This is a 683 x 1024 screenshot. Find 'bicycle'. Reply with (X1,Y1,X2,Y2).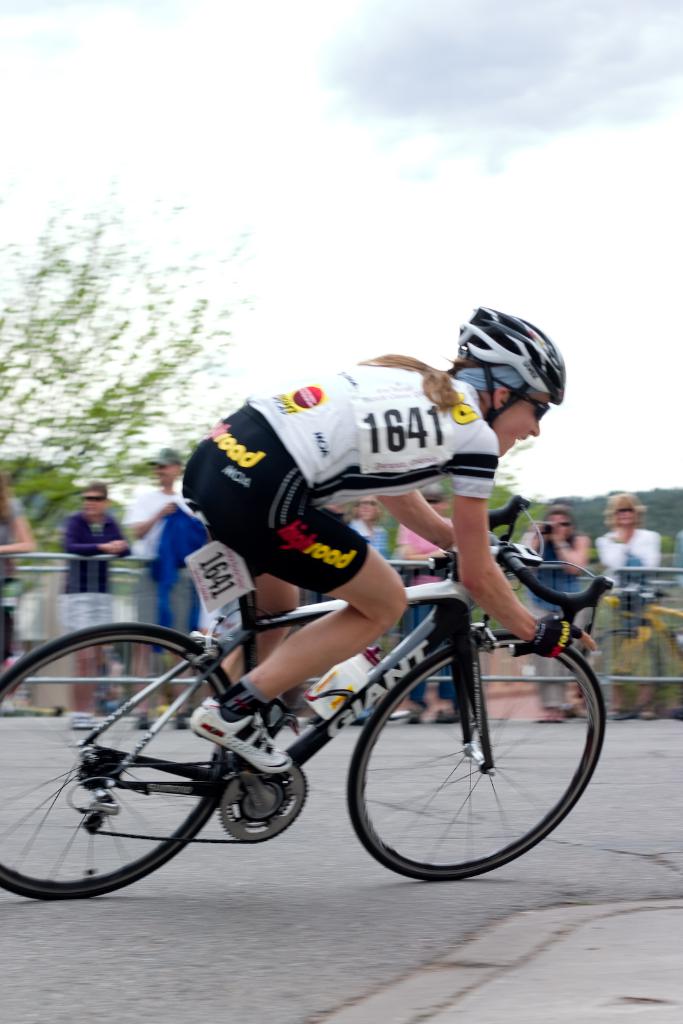
(1,518,644,897).
